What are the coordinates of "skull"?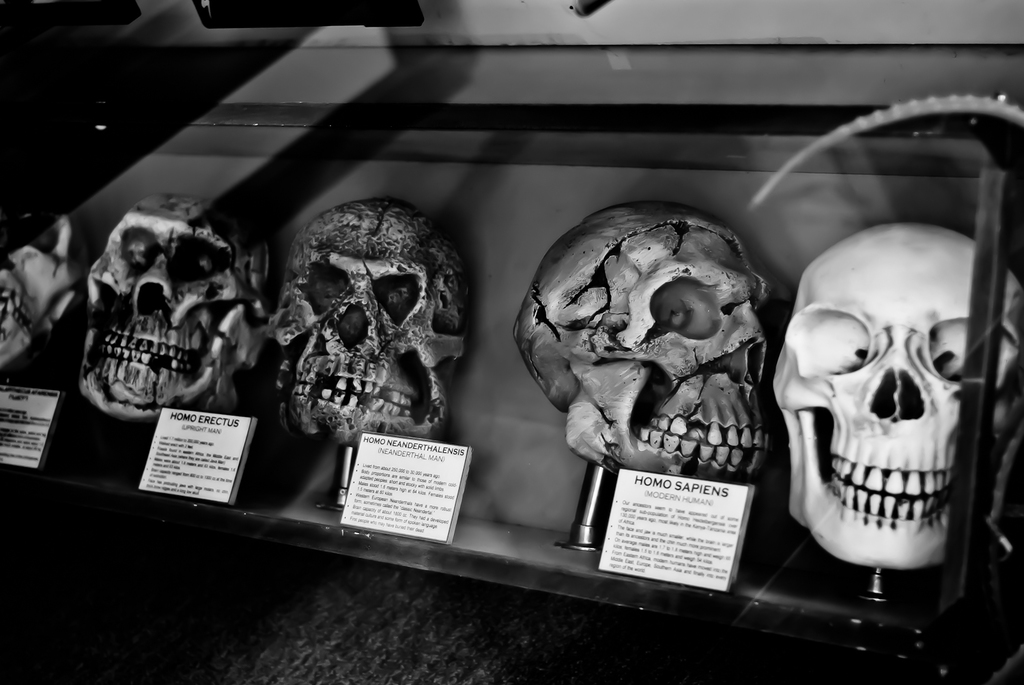
{"x1": 0, "y1": 215, "x2": 73, "y2": 373}.
